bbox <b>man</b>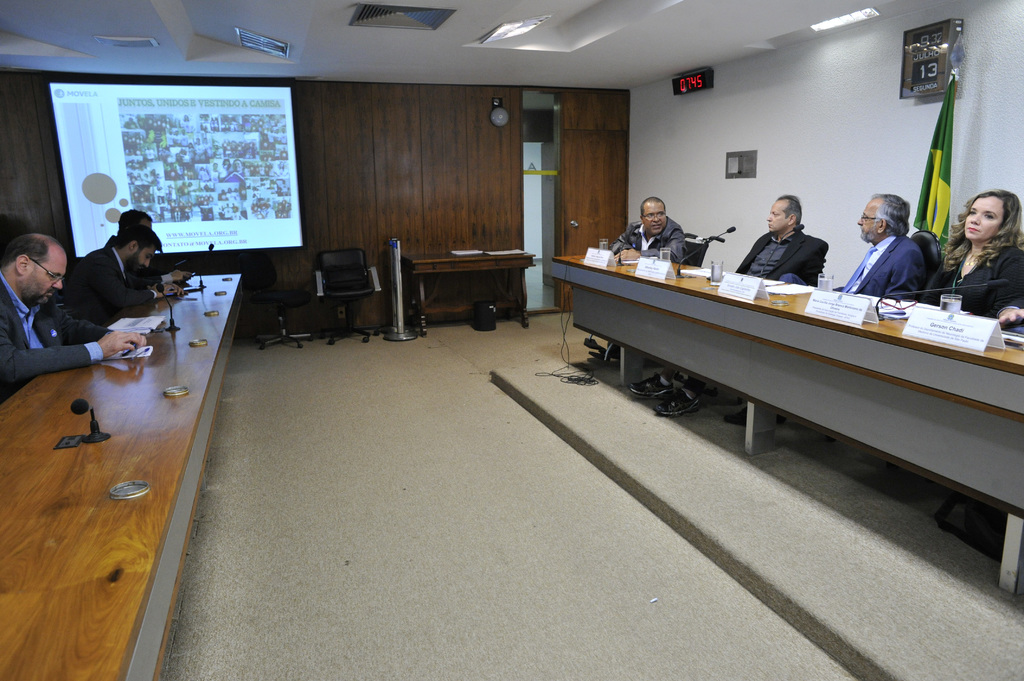
<bbox>609, 193, 690, 265</bbox>
